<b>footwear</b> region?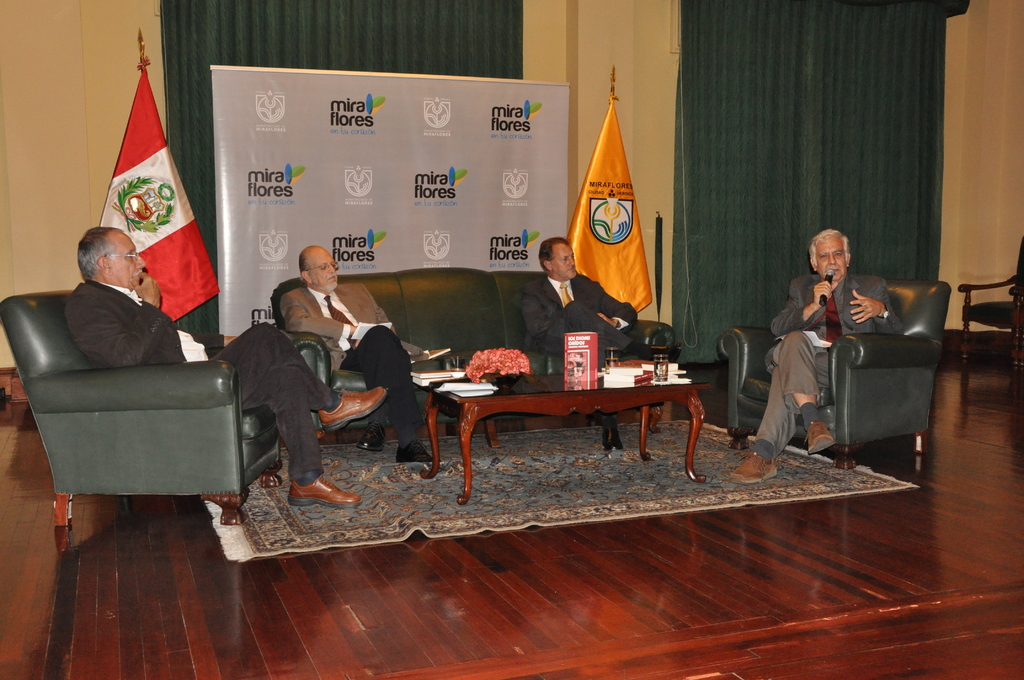
x1=395, y1=440, x2=436, y2=462
